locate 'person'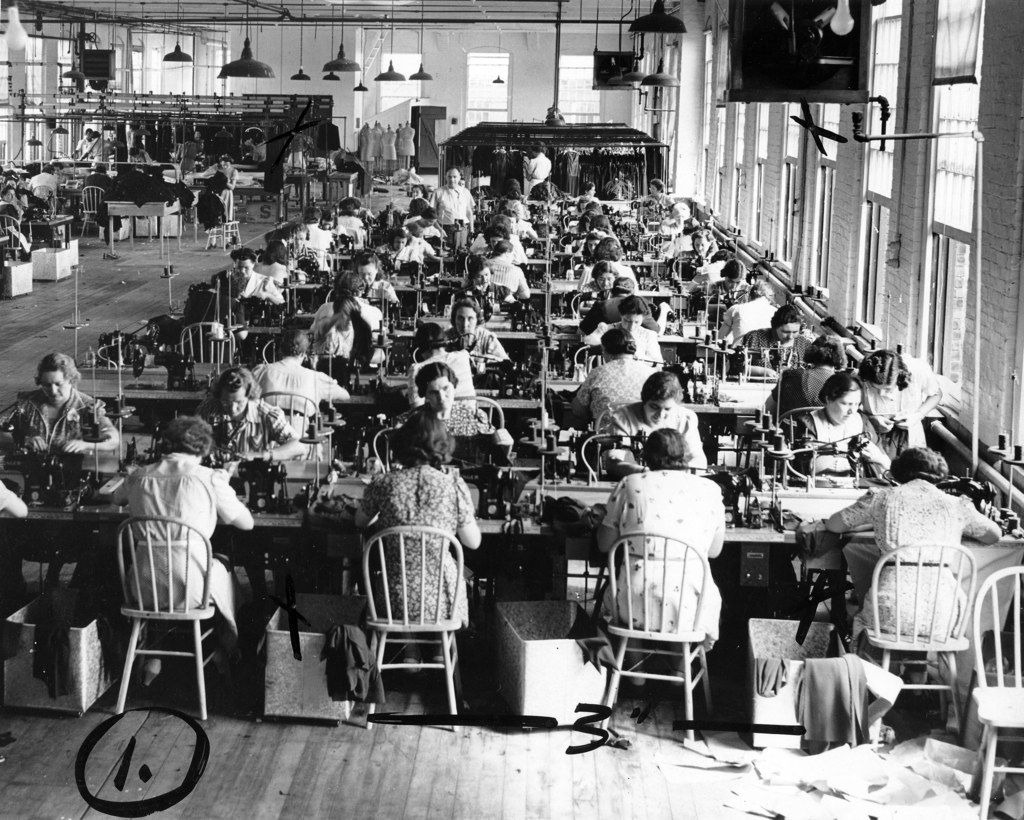
<region>796, 371, 870, 472</region>
